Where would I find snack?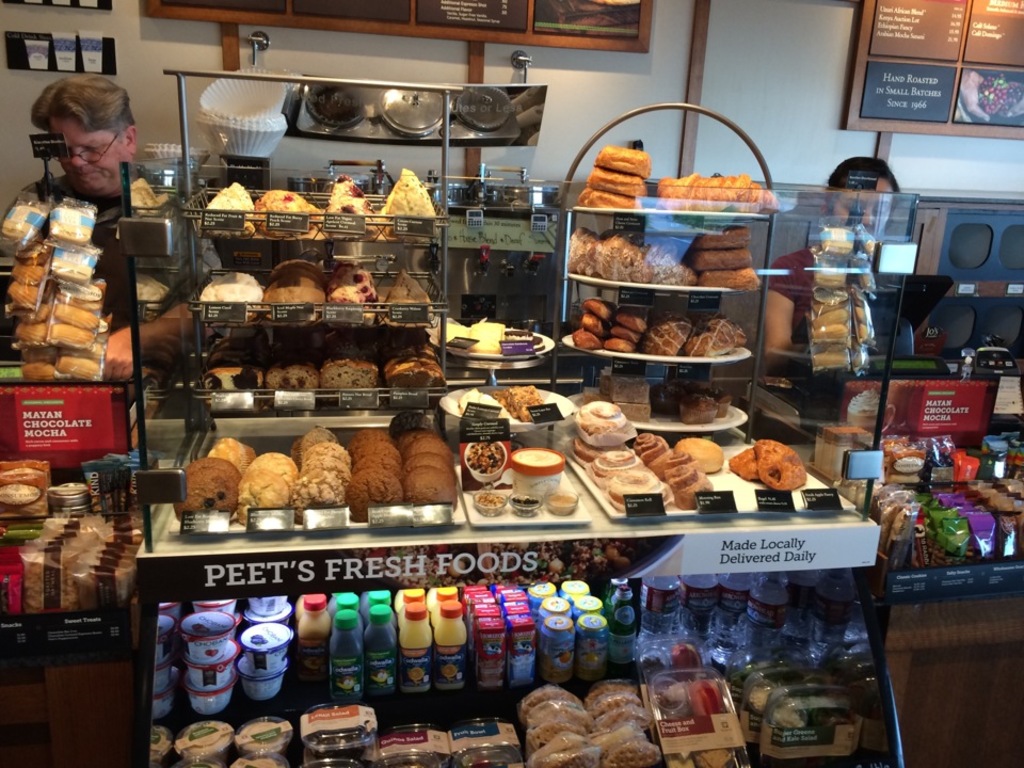
At {"left": 388, "top": 316, "right": 448, "bottom": 400}.
